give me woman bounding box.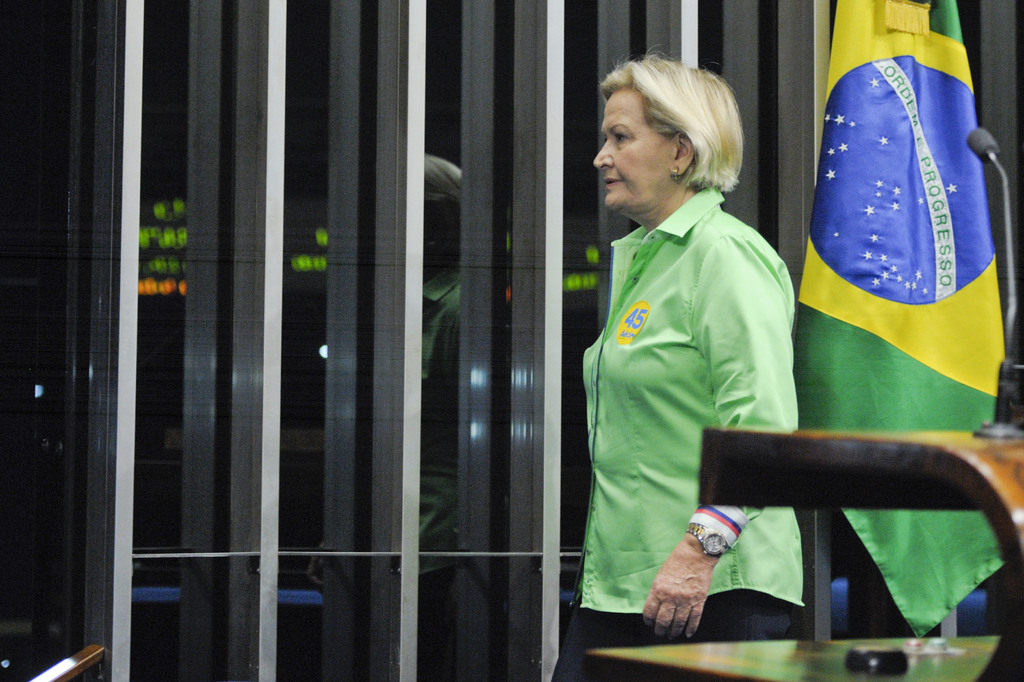
Rect(575, 55, 818, 656).
